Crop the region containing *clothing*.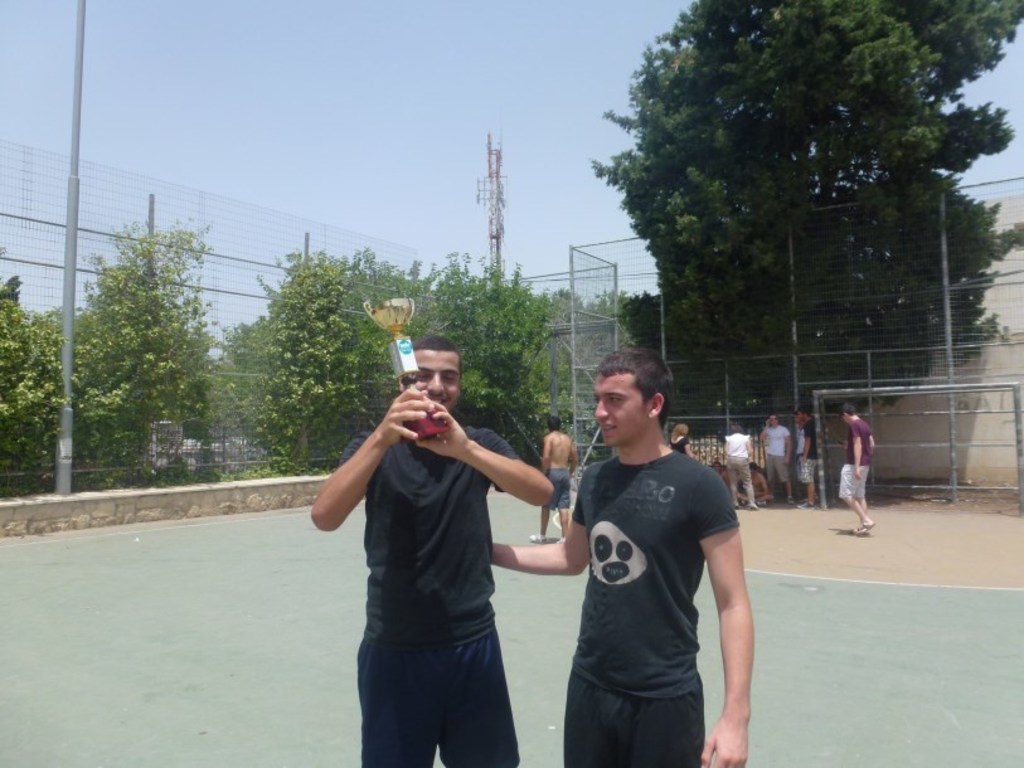
Crop region: box(340, 433, 514, 763).
